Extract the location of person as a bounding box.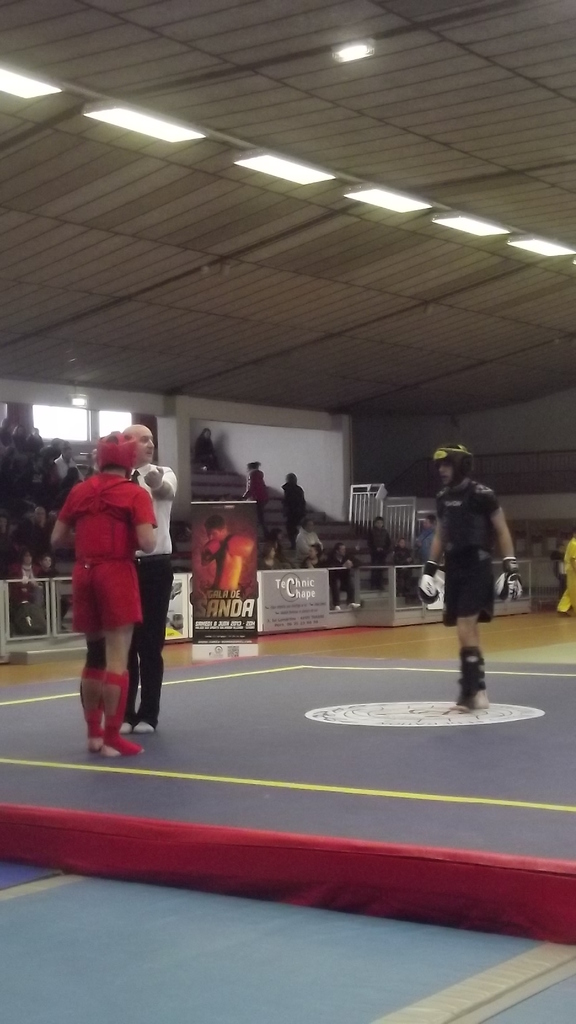
Rect(12, 506, 54, 559).
